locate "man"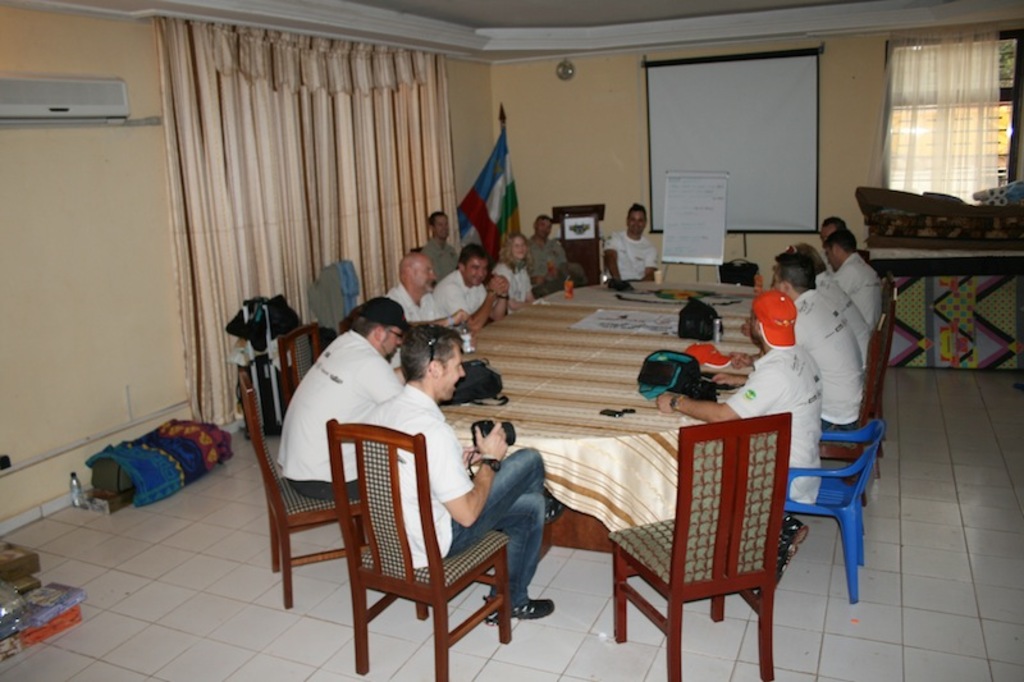
(left=776, top=266, right=865, bottom=434)
